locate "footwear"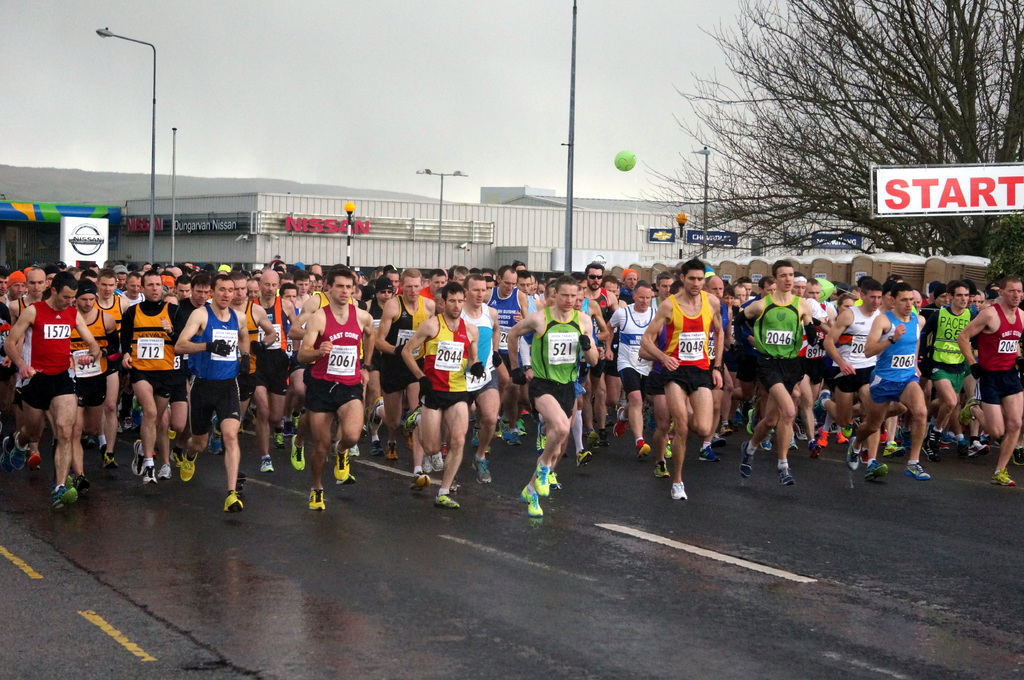
<bbox>308, 489, 326, 512</bbox>
